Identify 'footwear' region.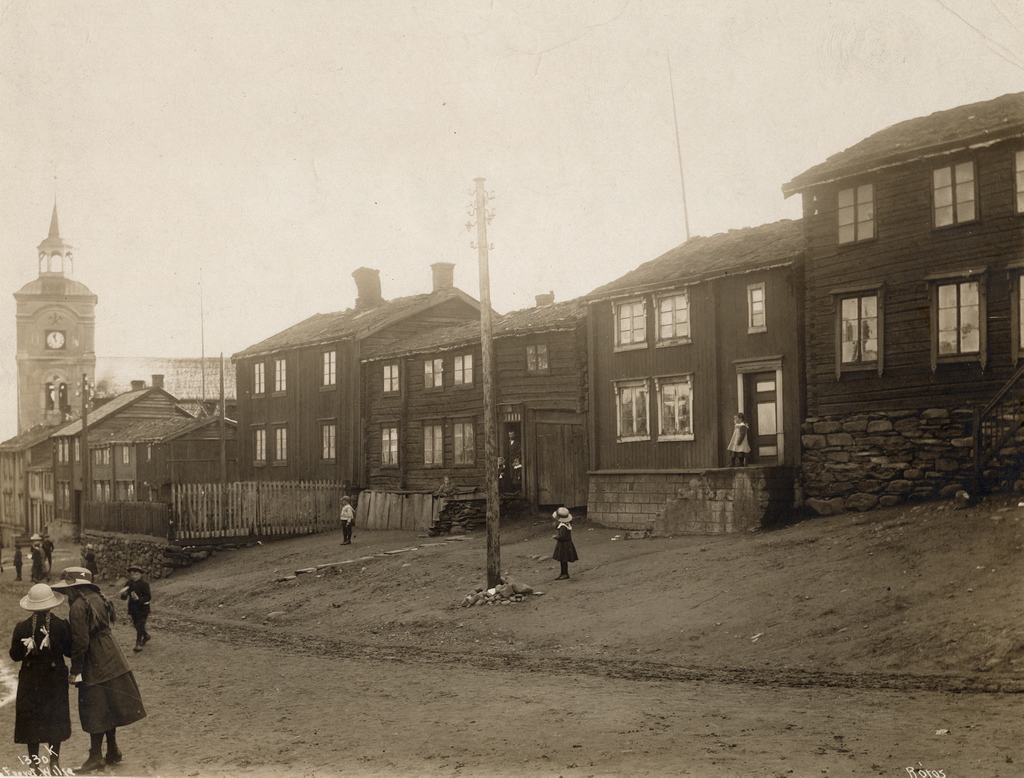
Region: 104/752/121/765.
